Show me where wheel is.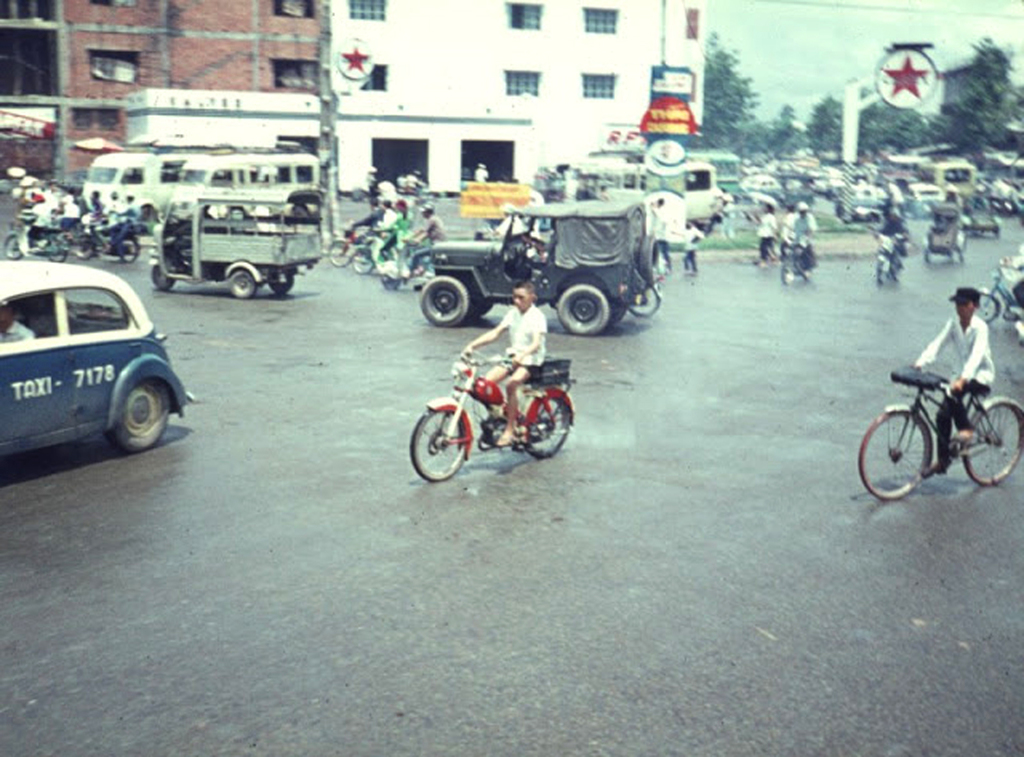
wheel is at <box>779,257,796,283</box>.
